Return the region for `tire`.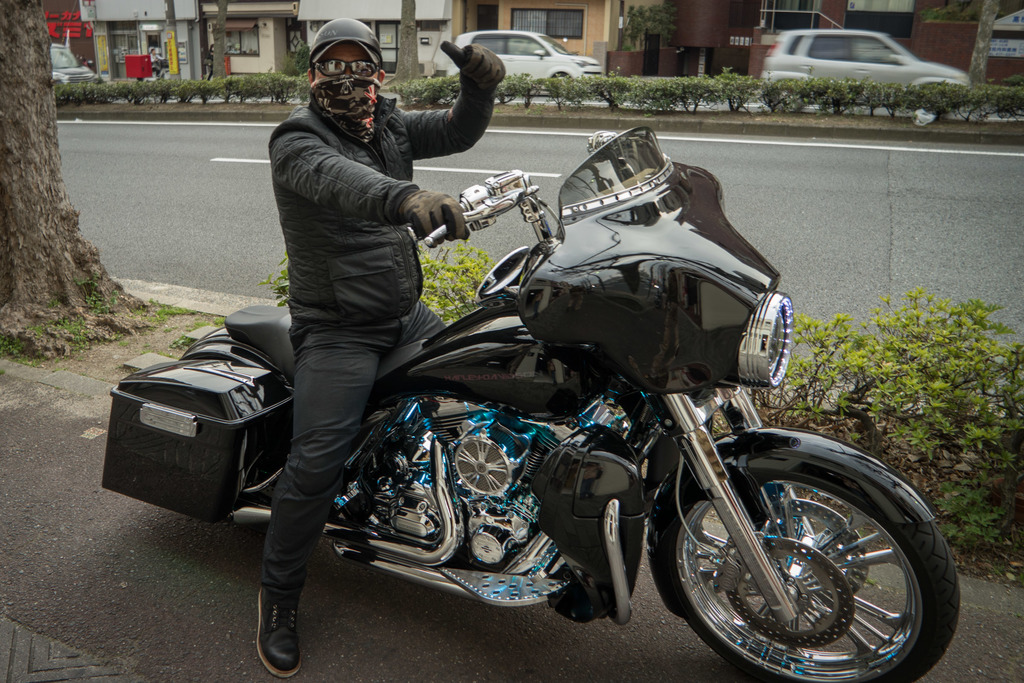
box=[660, 436, 953, 678].
